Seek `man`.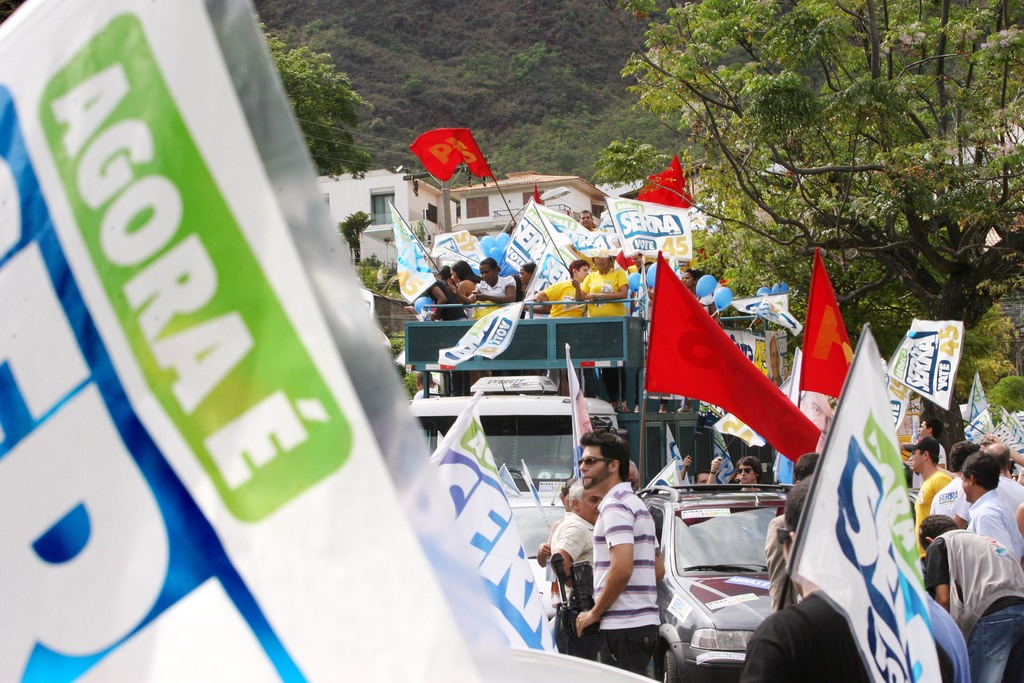
<region>899, 447, 953, 545</region>.
